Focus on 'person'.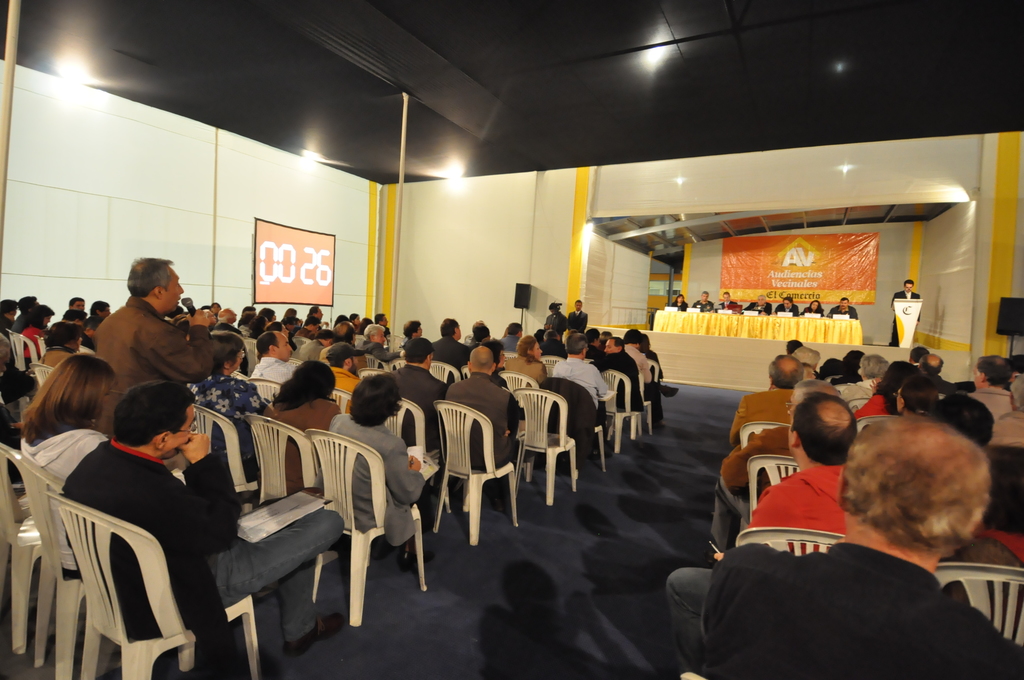
Focused at <box>17,349,106,571</box>.
